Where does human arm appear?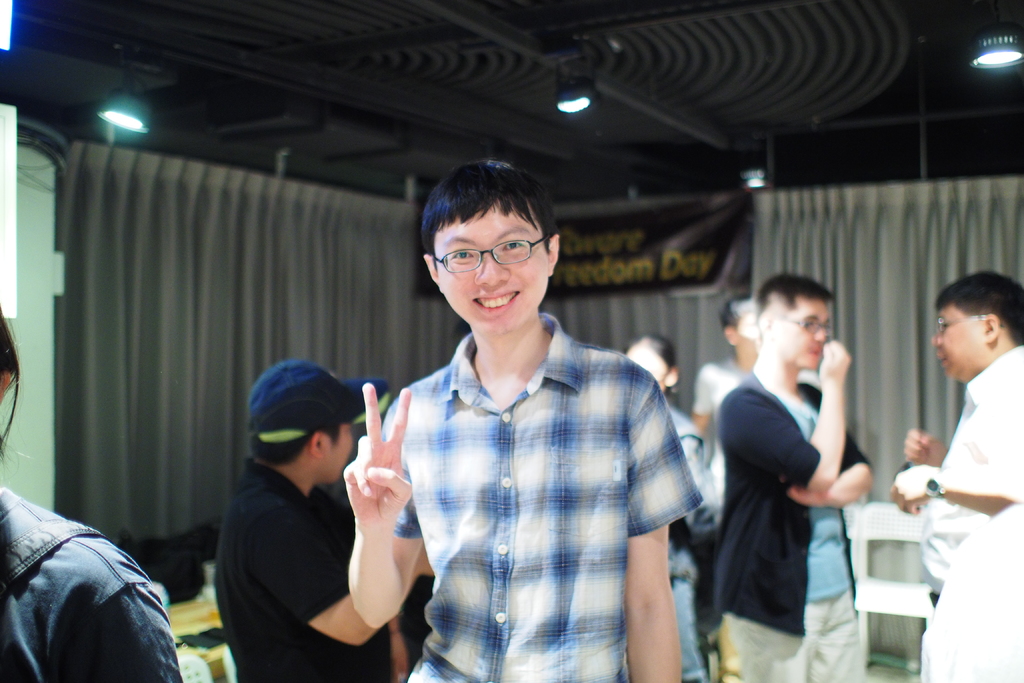
Appears at <bbox>73, 581, 184, 682</bbox>.
